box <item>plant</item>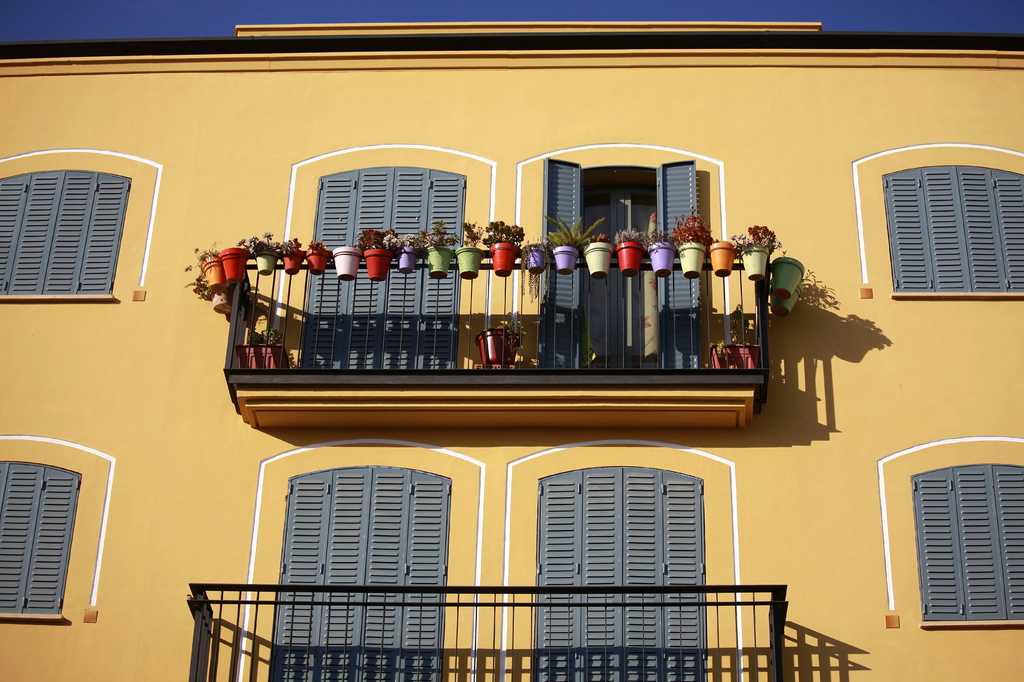
502 312 519 350
